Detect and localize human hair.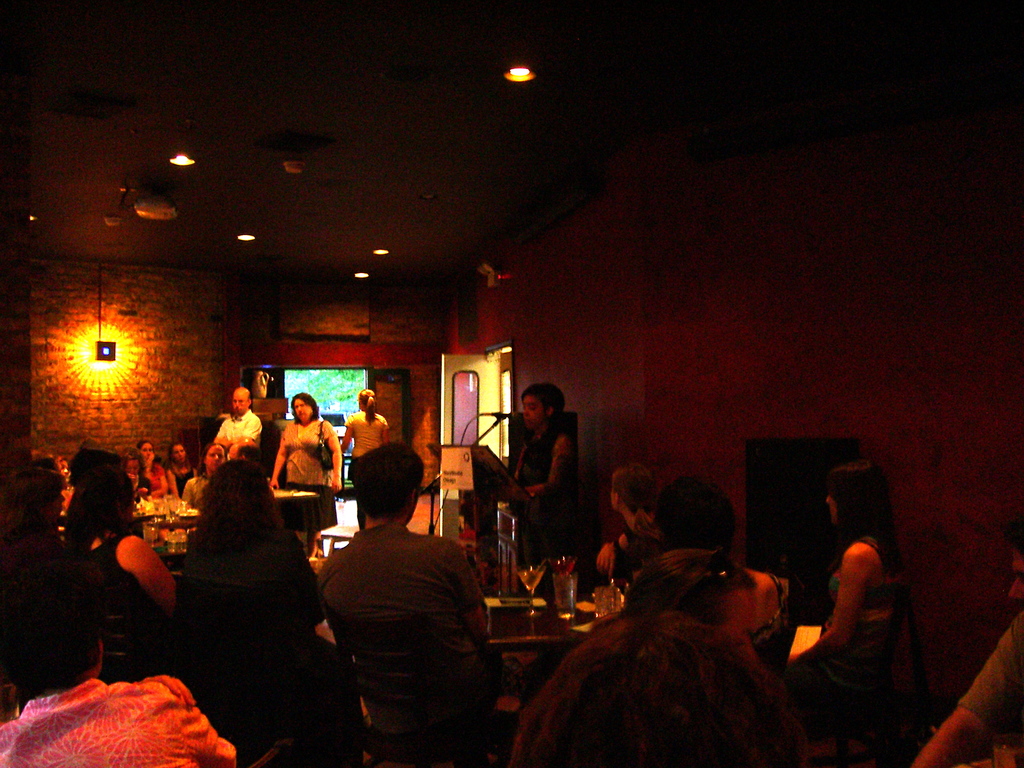
Localized at left=292, top=392, right=319, bottom=422.
